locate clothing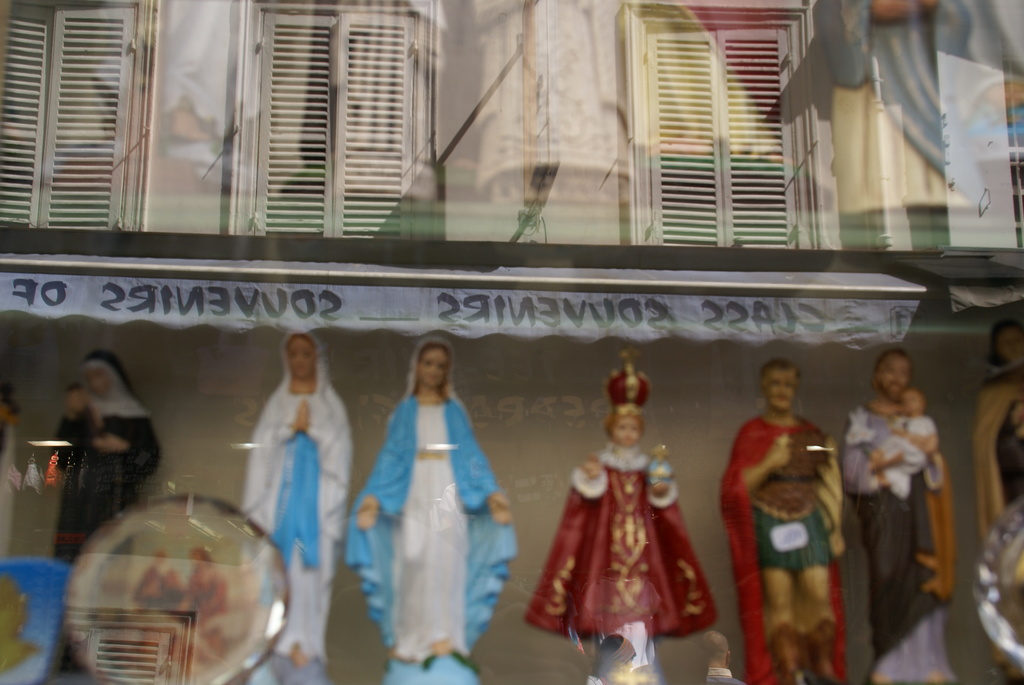
[x1=967, y1=354, x2=1023, y2=553]
